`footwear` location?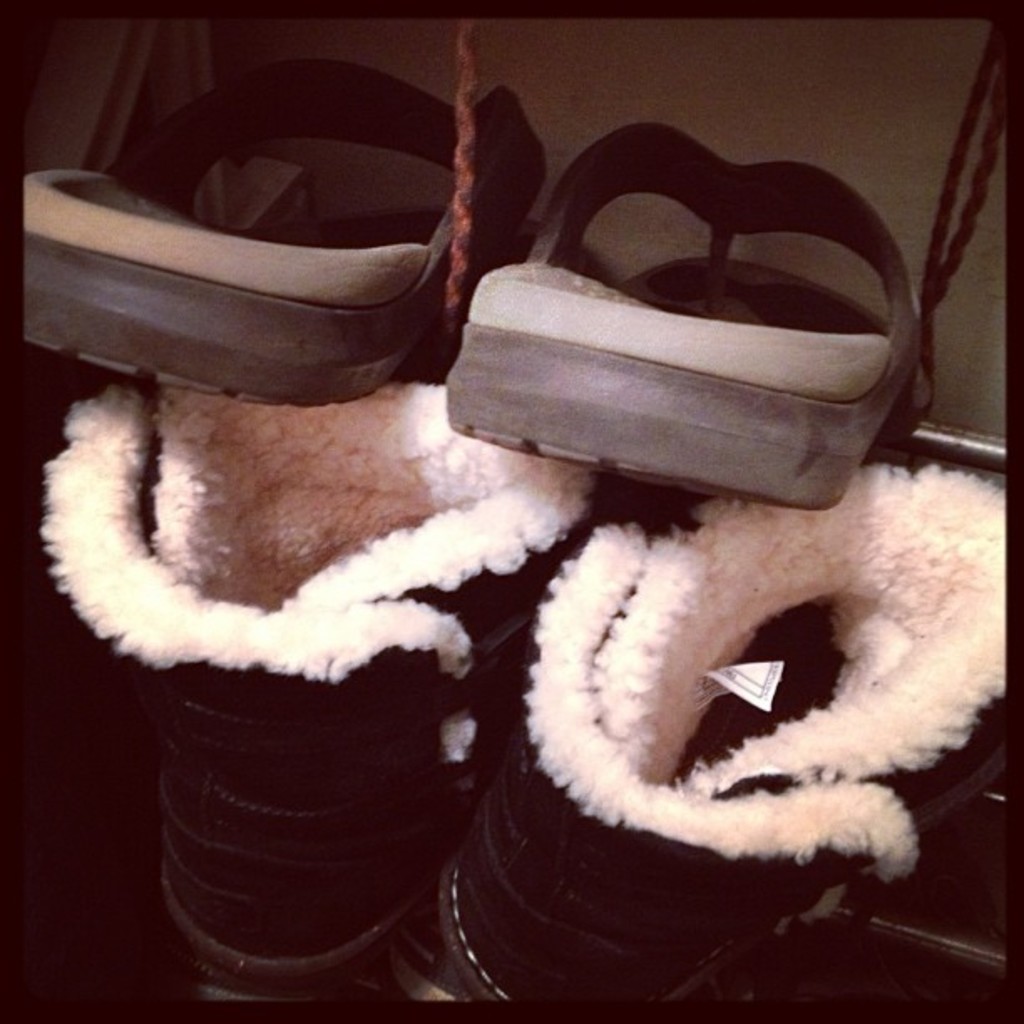
l=450, t=102, r=955, b=542
